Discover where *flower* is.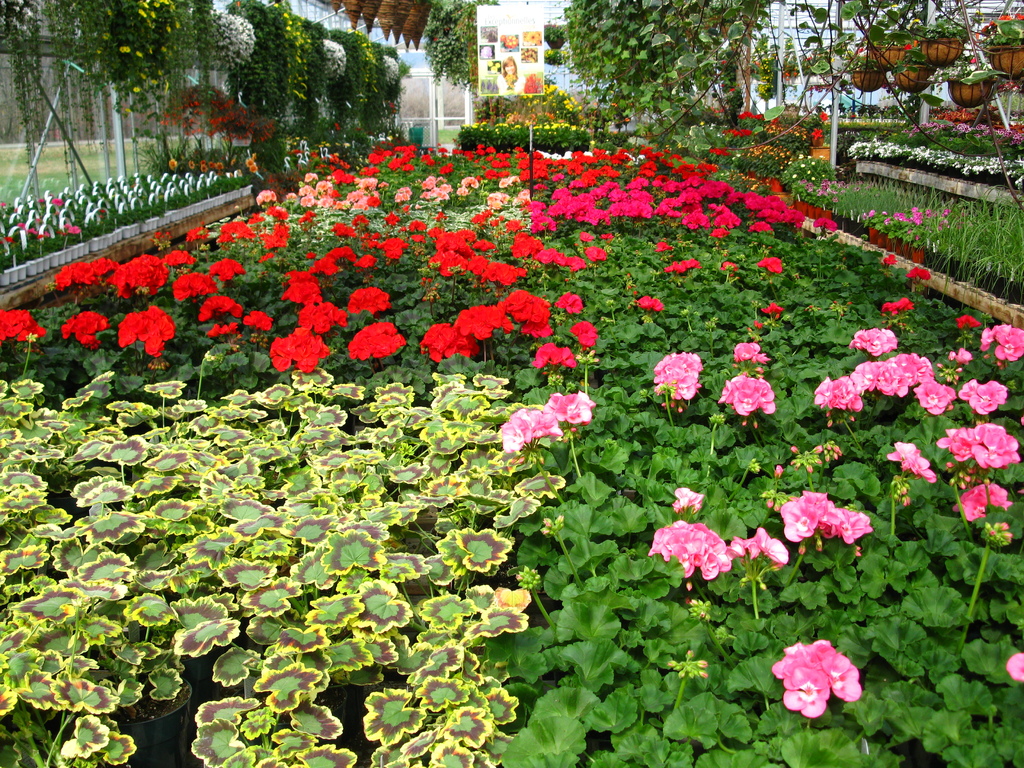
Discovered at [x1=655, y1=240, x2=673, y2=253].
